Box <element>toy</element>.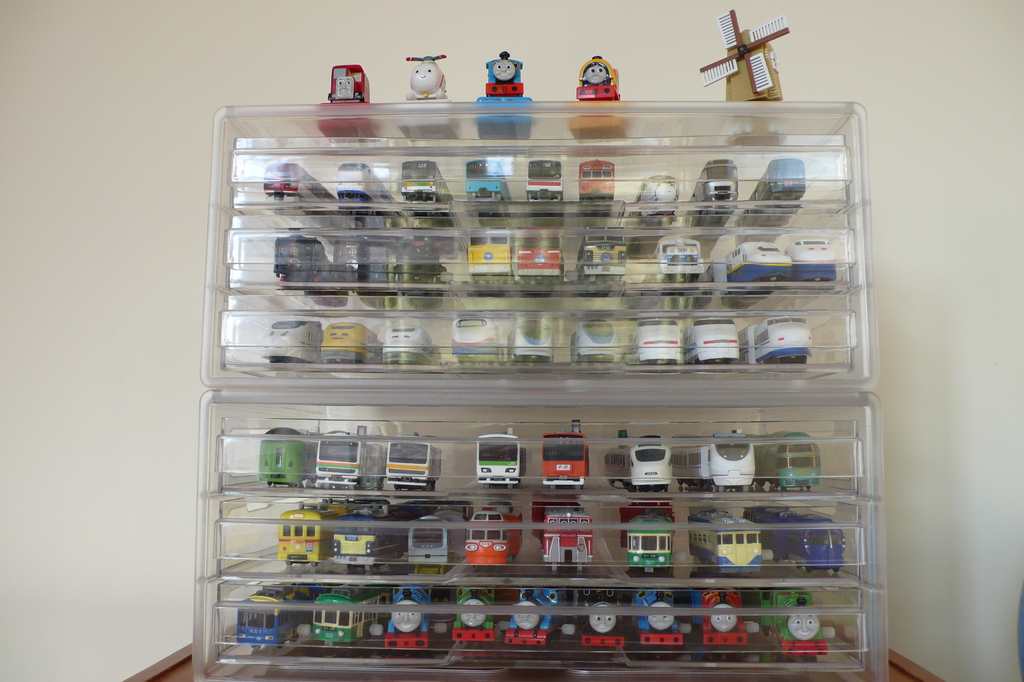
(497,588,566,649).
